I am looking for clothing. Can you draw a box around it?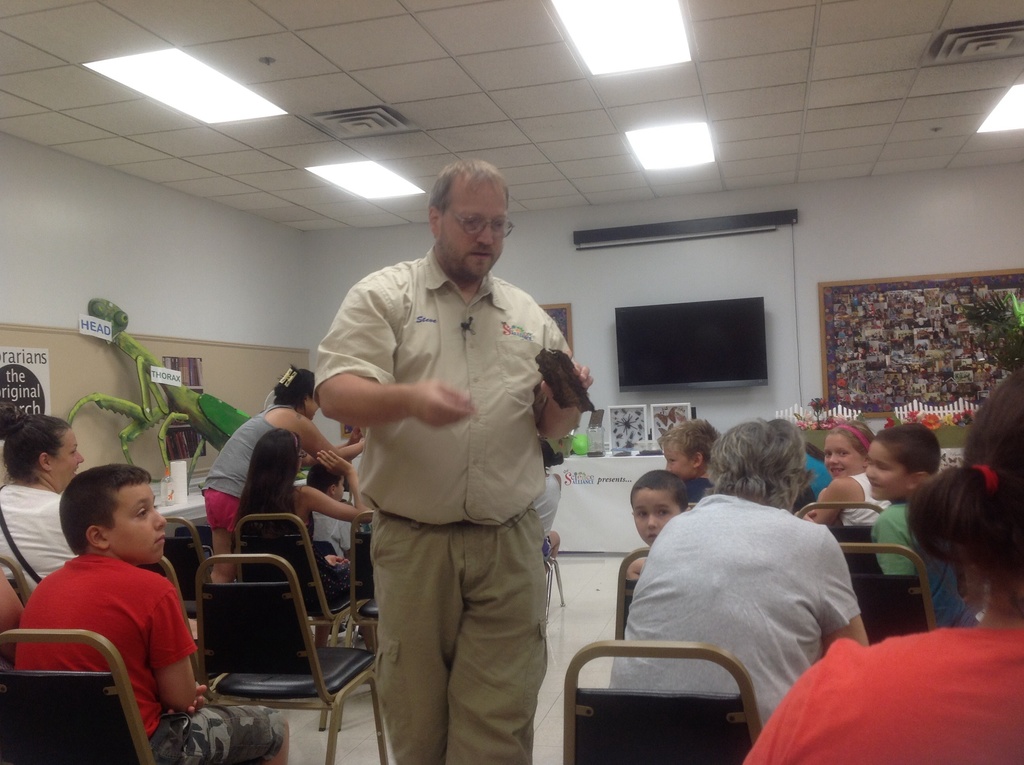
Sure, the bounding box is bbox(10, 551, 263, 764).
